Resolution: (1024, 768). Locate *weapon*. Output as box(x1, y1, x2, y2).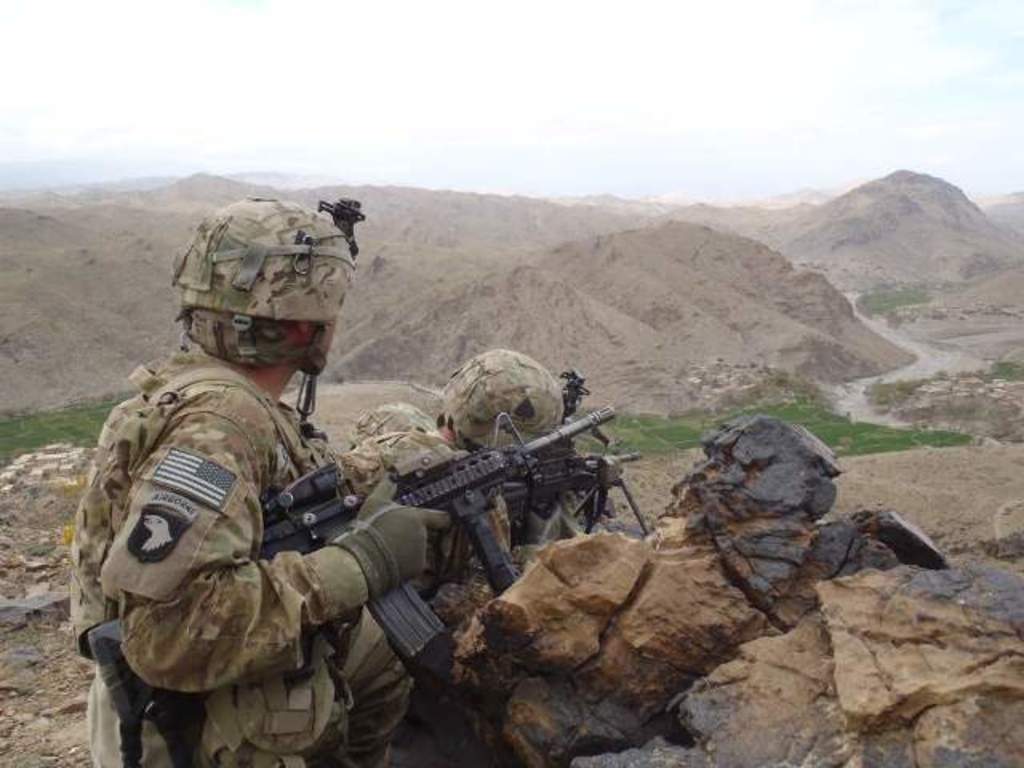
box(496, 448, 656, 560).
